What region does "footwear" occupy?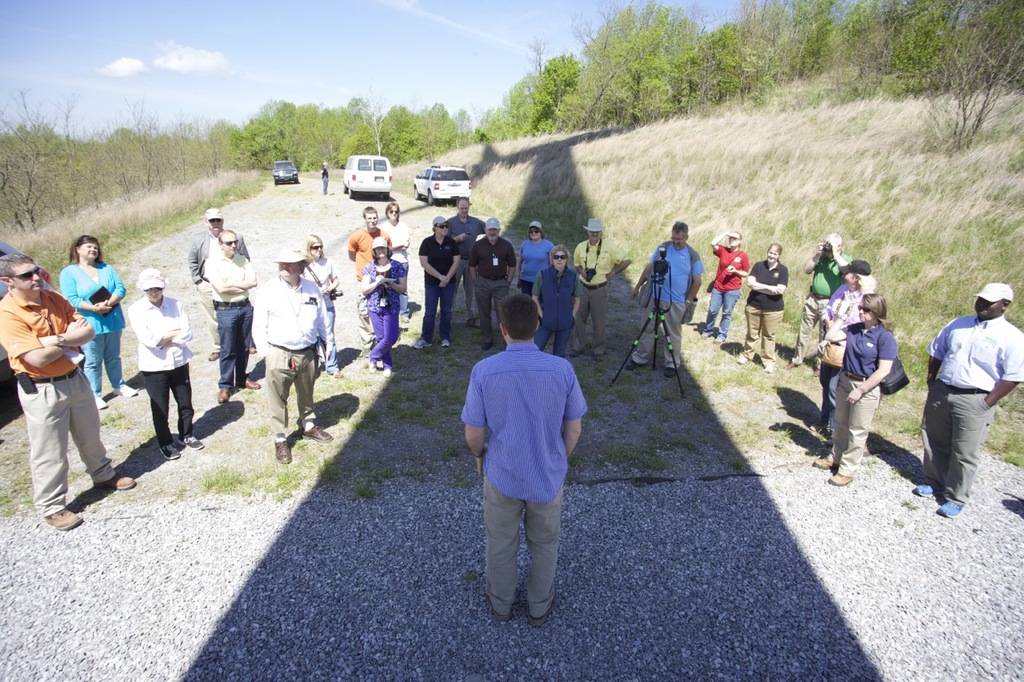
[x1=395, y1=315, x2=411, y2=325].
